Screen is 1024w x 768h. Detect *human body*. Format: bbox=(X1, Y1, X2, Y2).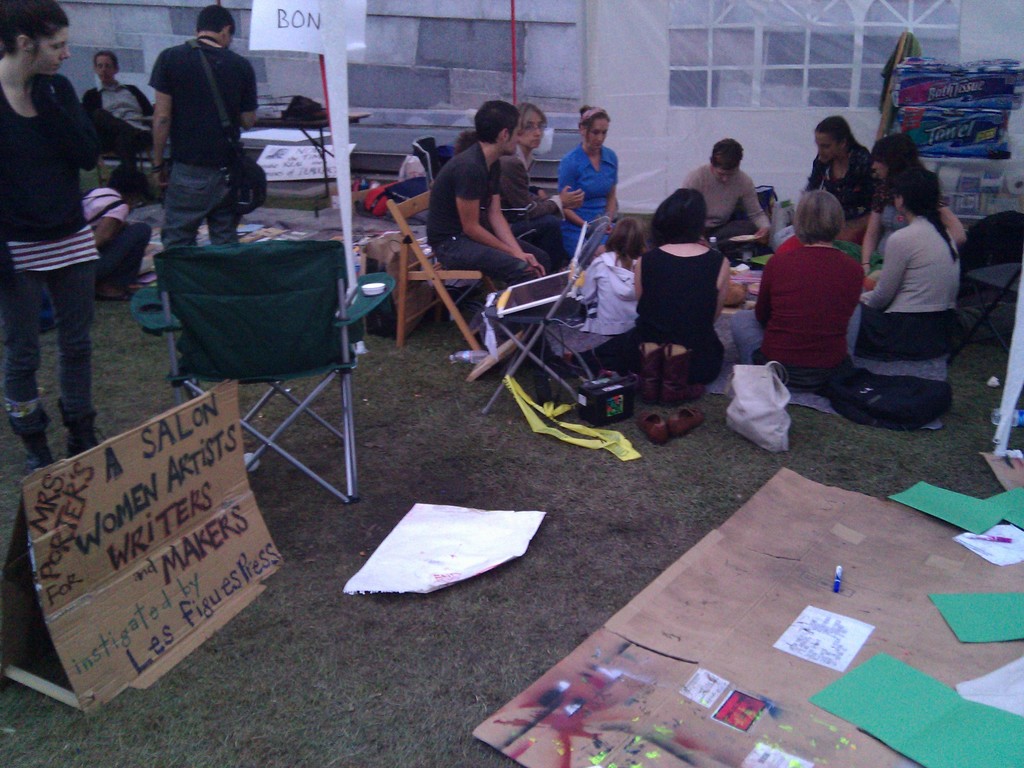
bbox=(727, 176, 876, 386).
